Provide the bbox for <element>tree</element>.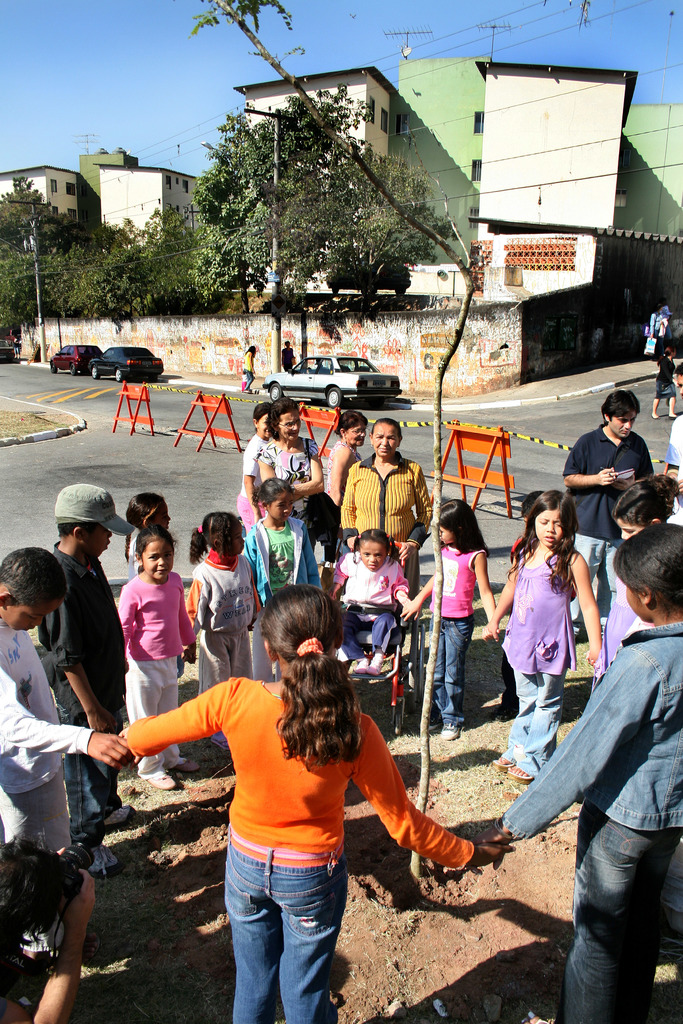
bbox(147, 66, 520, 337).
